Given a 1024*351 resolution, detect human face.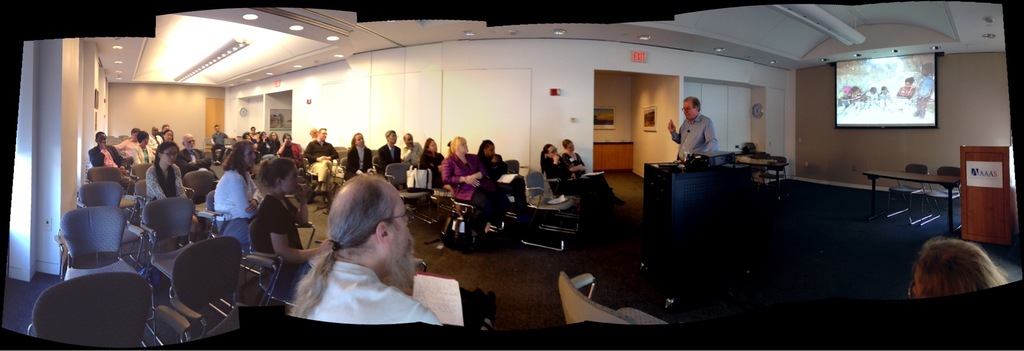
<bbox>159, 143, 178, 167</bbox>.
